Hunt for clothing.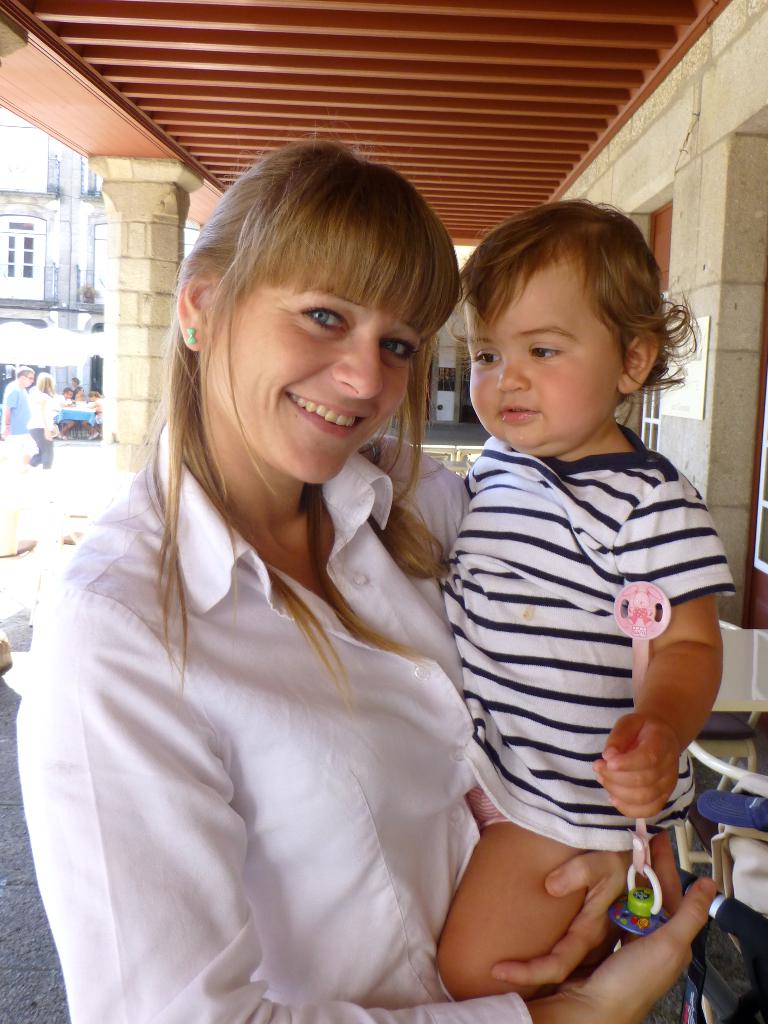
Hunted down at 48 372 516 1004.
